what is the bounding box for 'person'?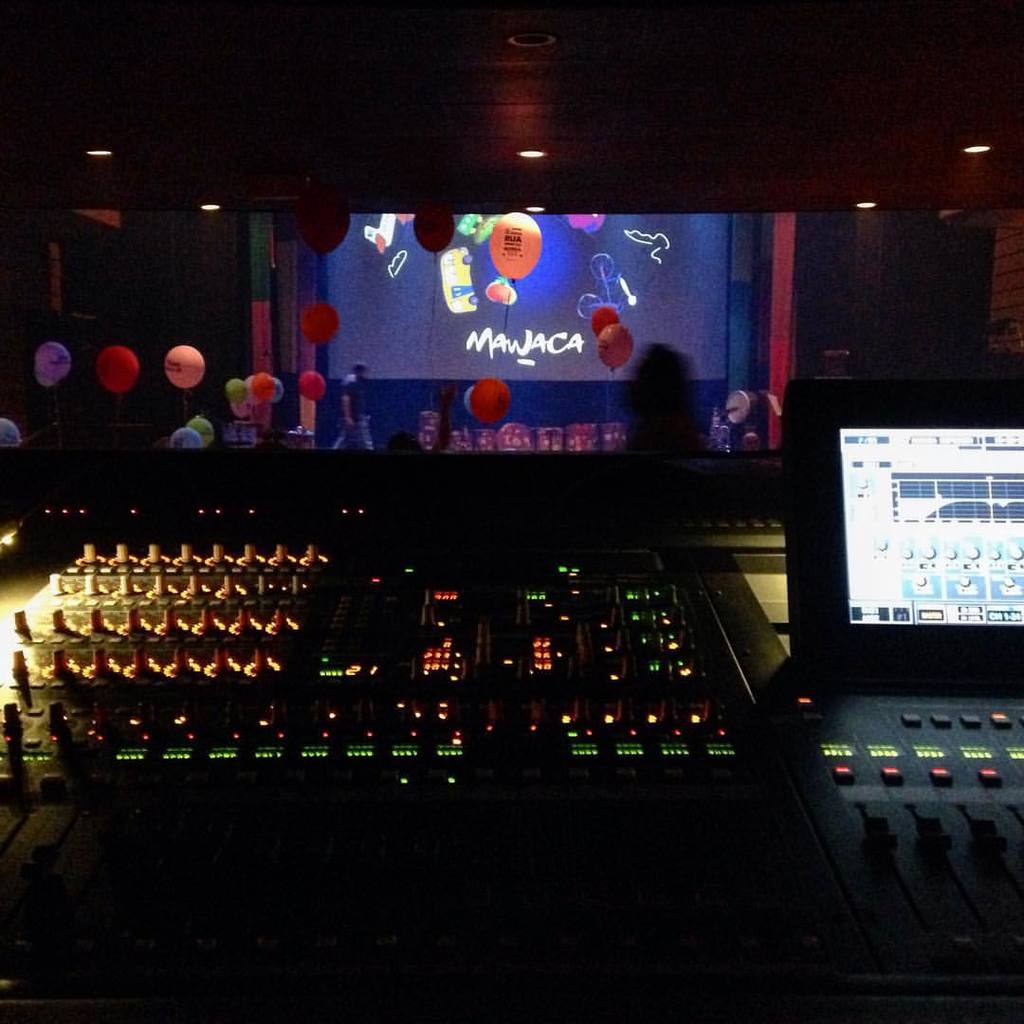
x1=331 y1=359 x2=375 y2=450.
